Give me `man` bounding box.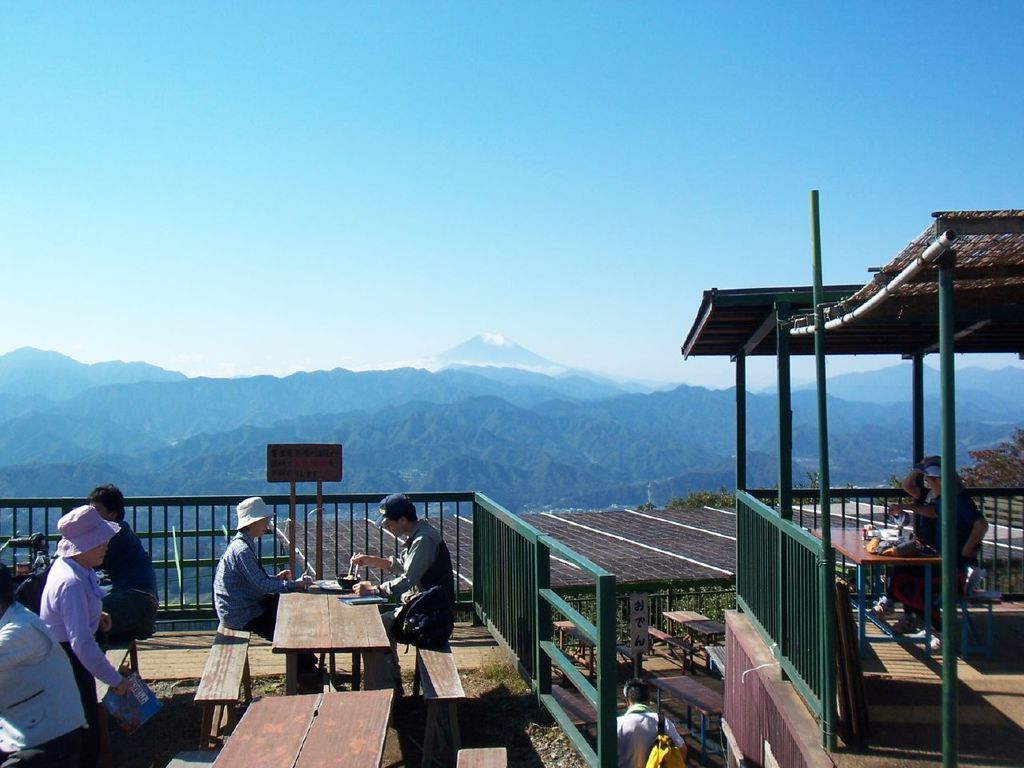
{"x1": 882, "y1": 457, "x2": 991, "y2": 635}.
